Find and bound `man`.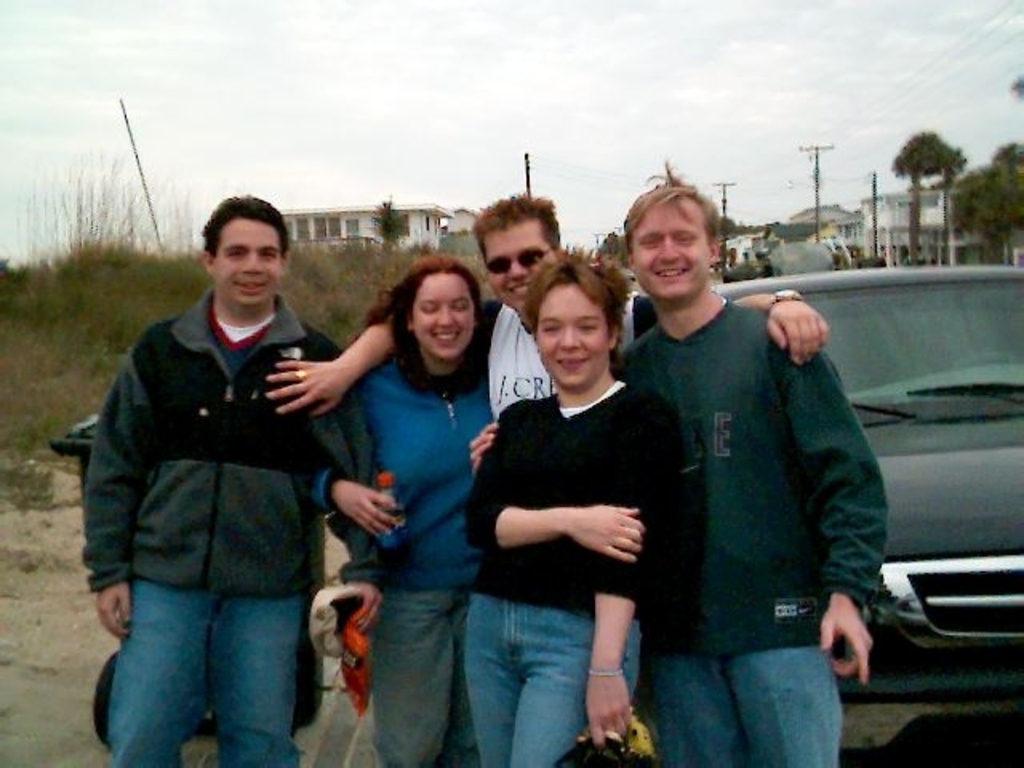
Bound: x1=616, y1=178, x2=890, y2=766.
